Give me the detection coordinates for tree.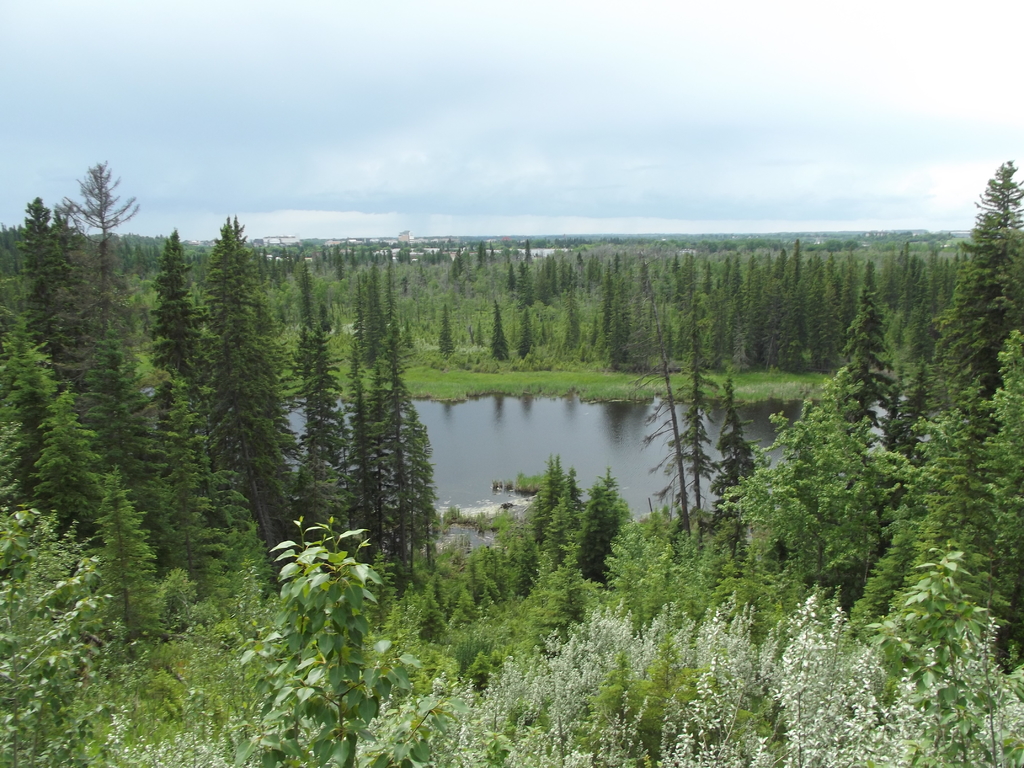
(426,450,664,658).
